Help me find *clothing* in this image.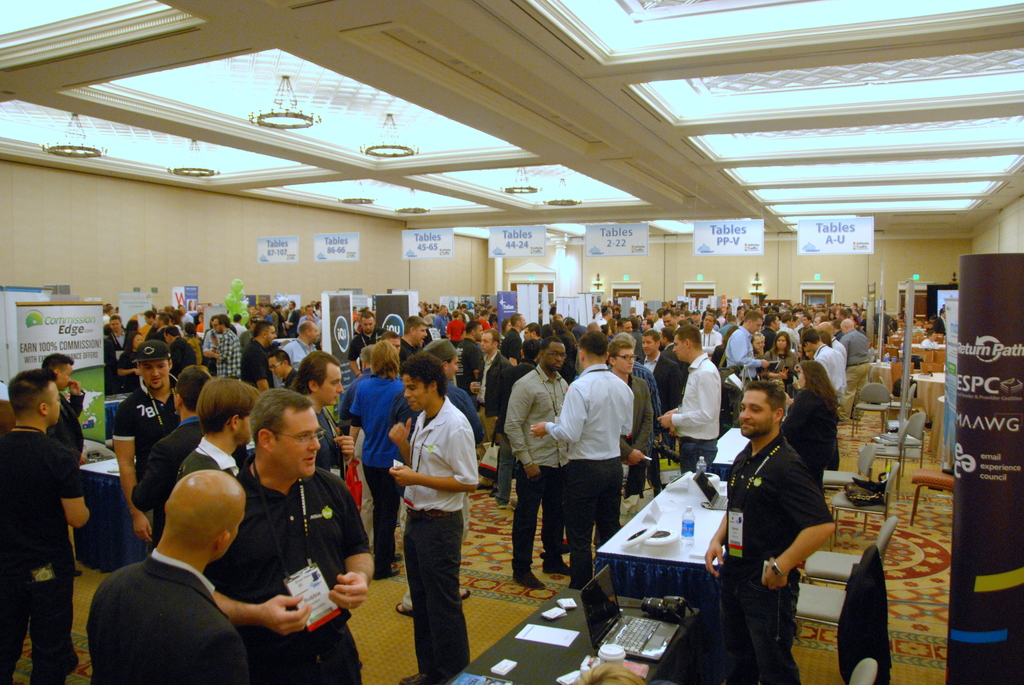
Found it: detection(129, 418, 197, 515).
